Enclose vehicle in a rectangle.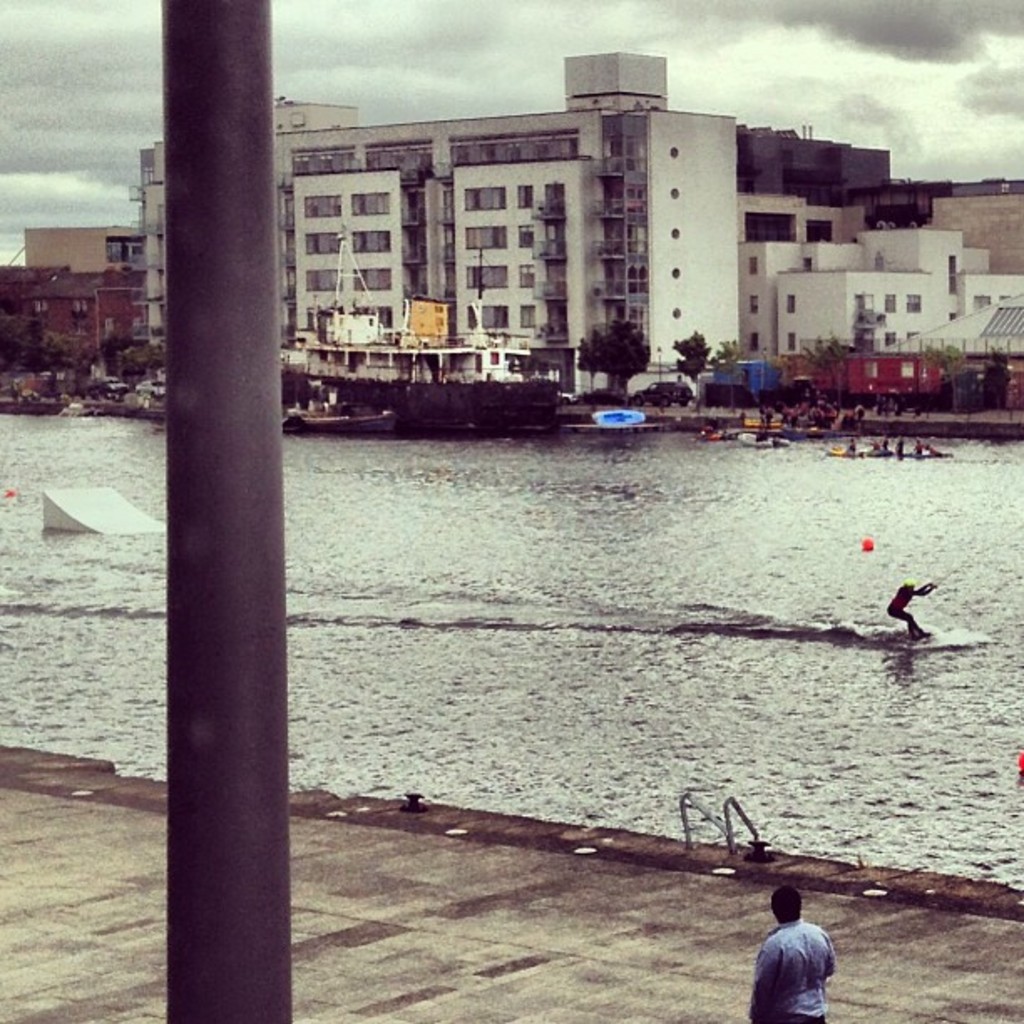
905 443 955 462.
